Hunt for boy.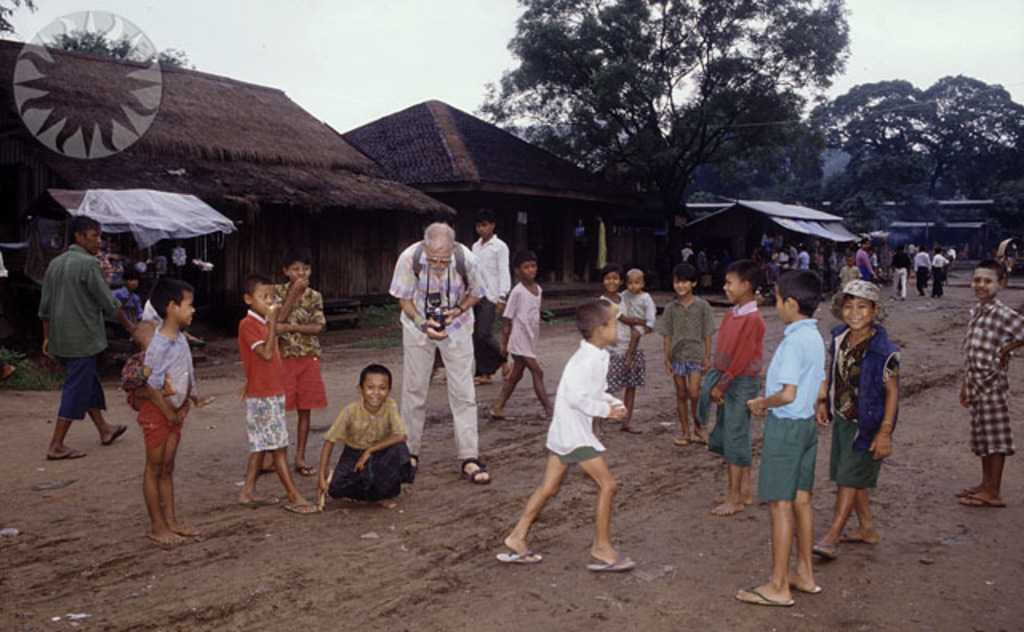
Hunted down at pyautogui.locateOnScreen(490, 253, 555, 422).
